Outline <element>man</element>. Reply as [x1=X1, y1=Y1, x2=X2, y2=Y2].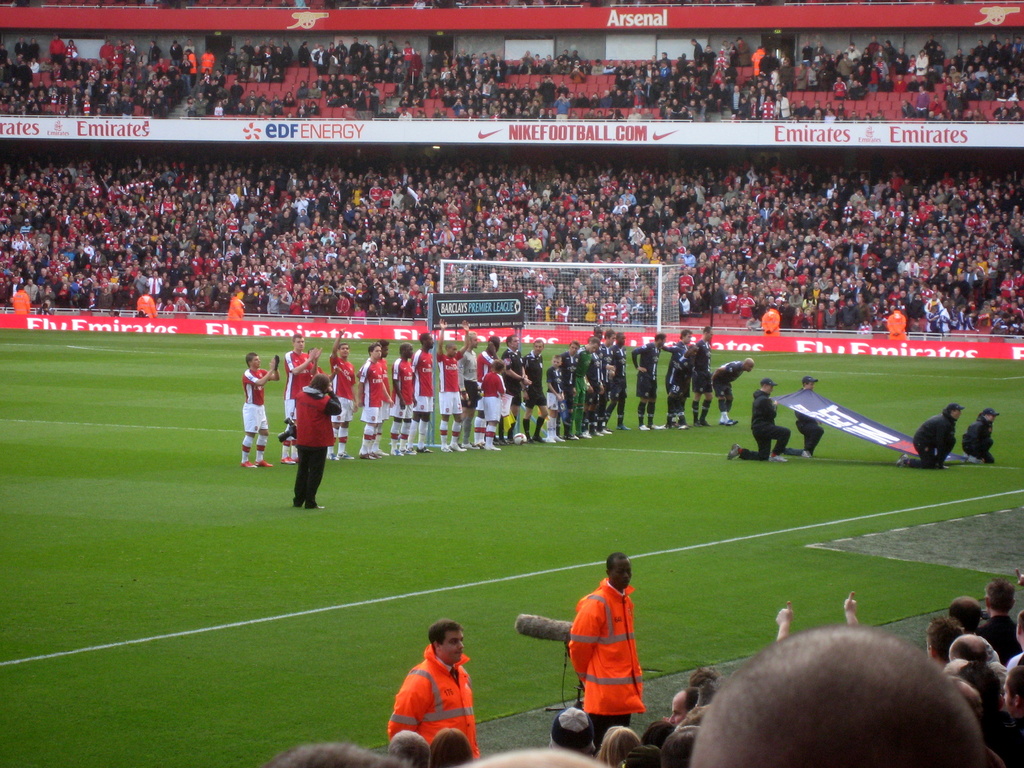
[x1=433, y1=319, x2=472, y2=454].
